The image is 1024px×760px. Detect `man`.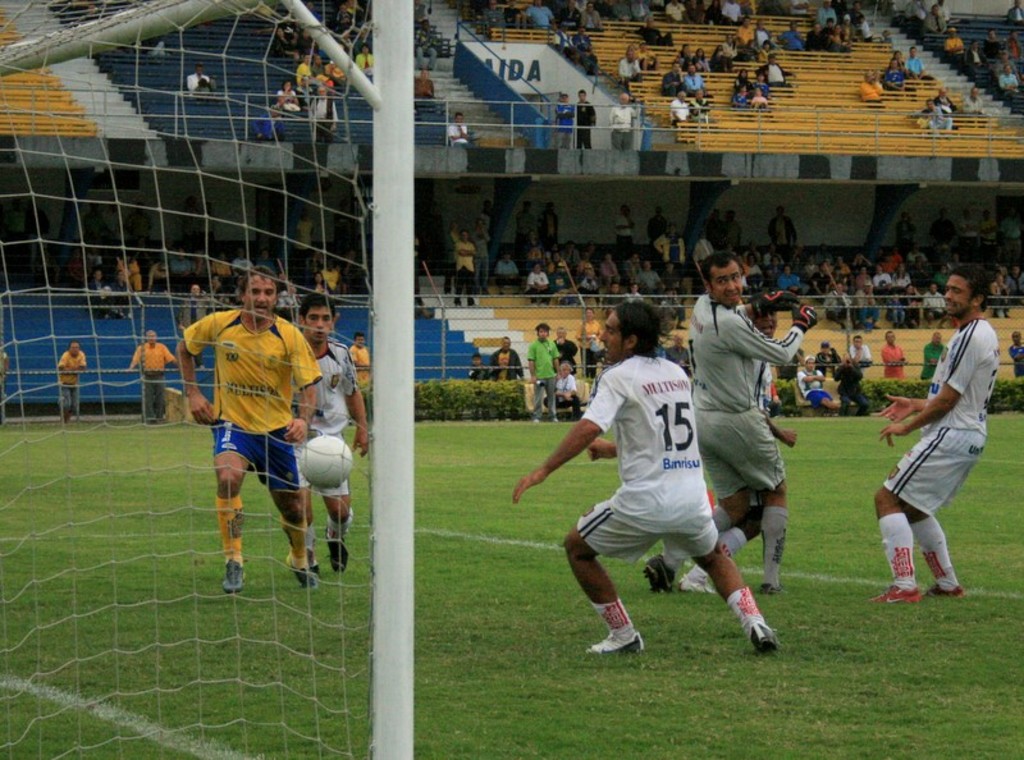
Detection: detection(133, 35, 173, 58).
